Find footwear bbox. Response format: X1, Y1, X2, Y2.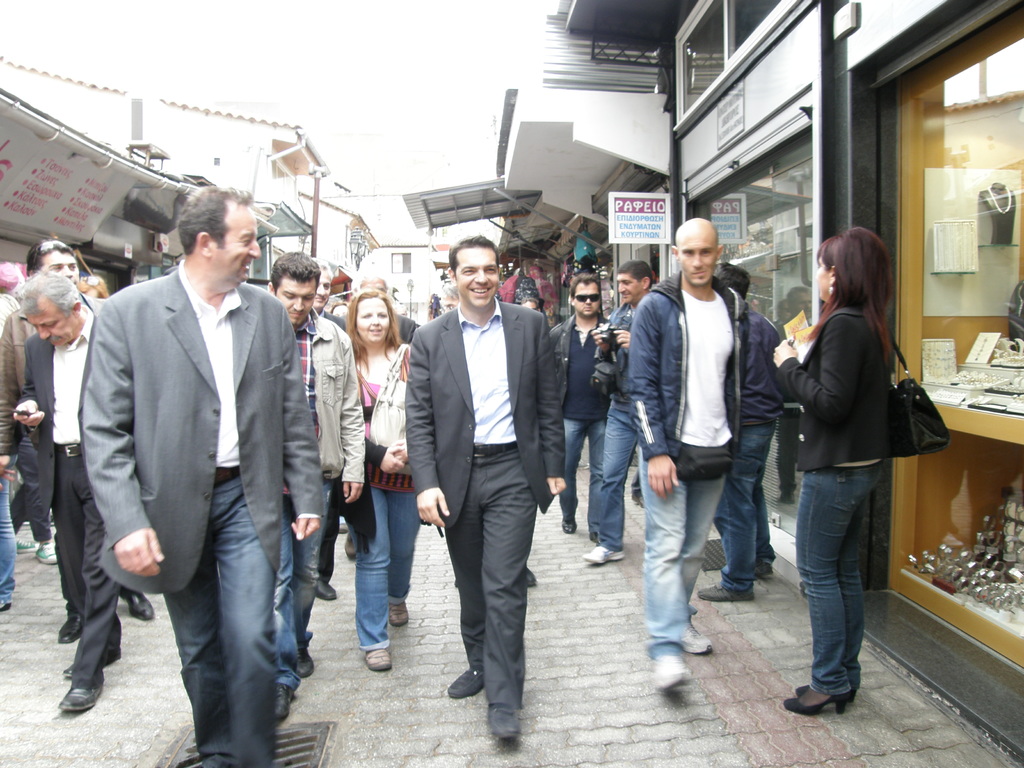
296, 646, 314, 680.
